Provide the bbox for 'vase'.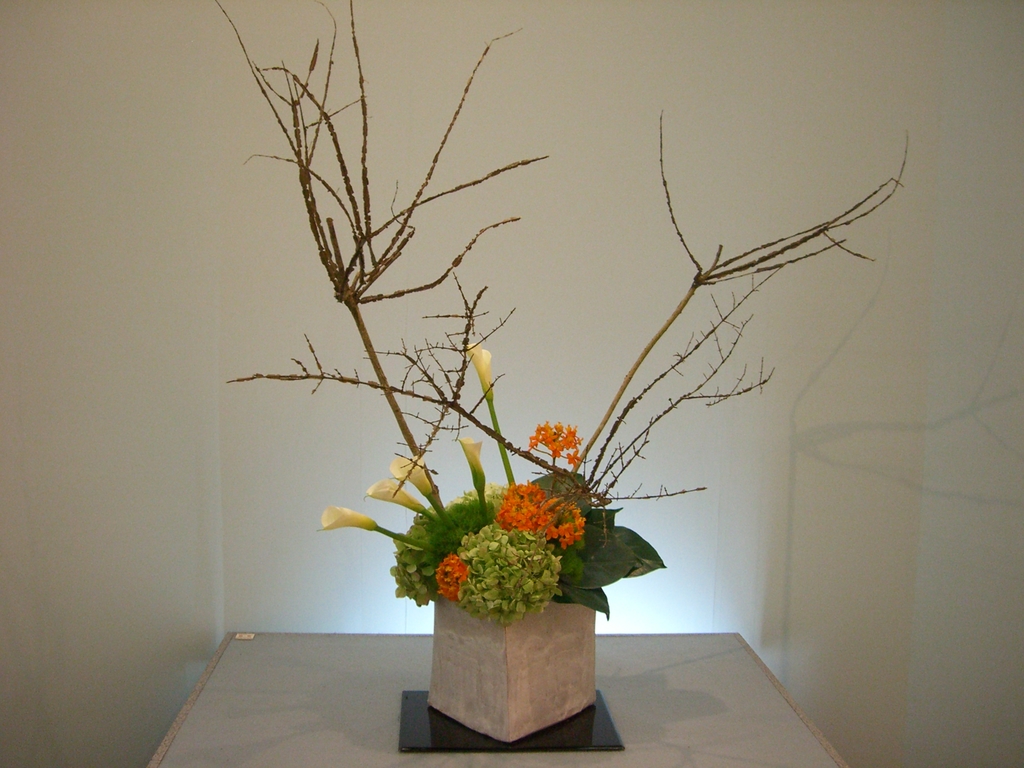
bbox=[427, 584, 598, 744].
